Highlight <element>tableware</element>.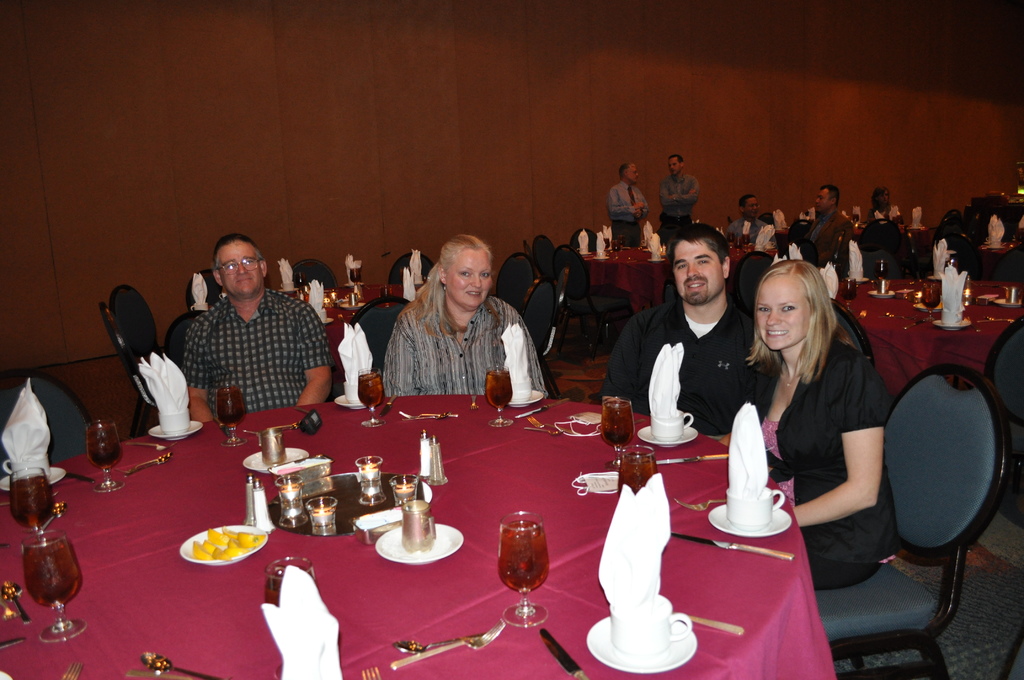
Highlighted region: 641/425/700/446.
